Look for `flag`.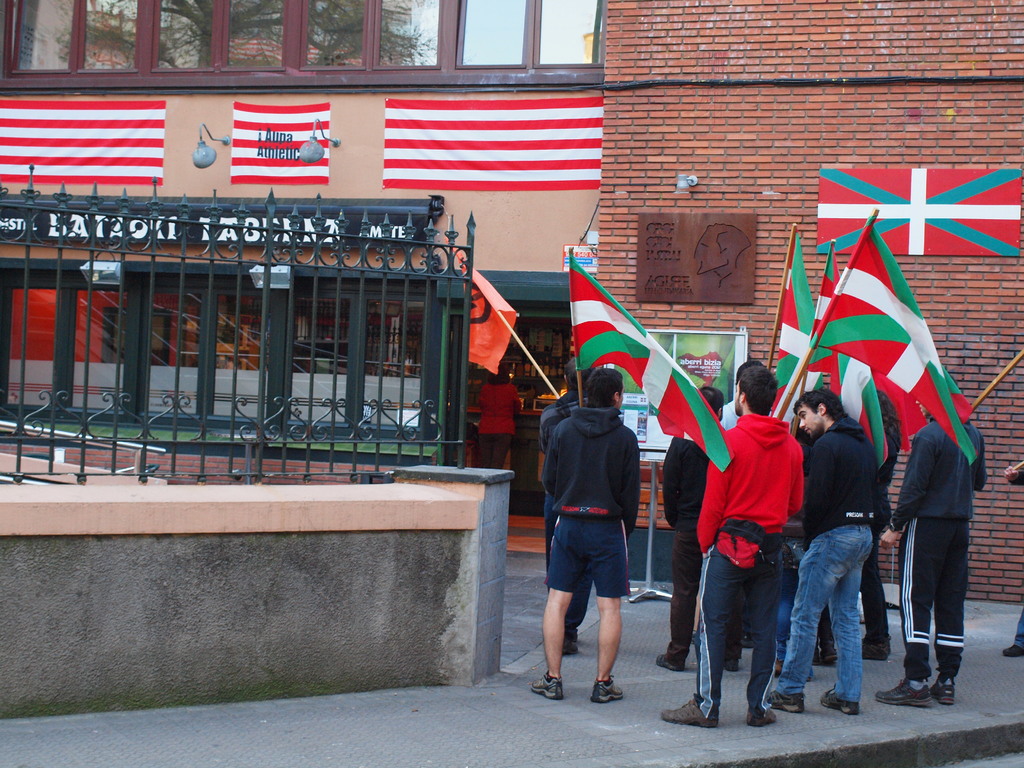
Found: rect(382, 90, 611, 192).
